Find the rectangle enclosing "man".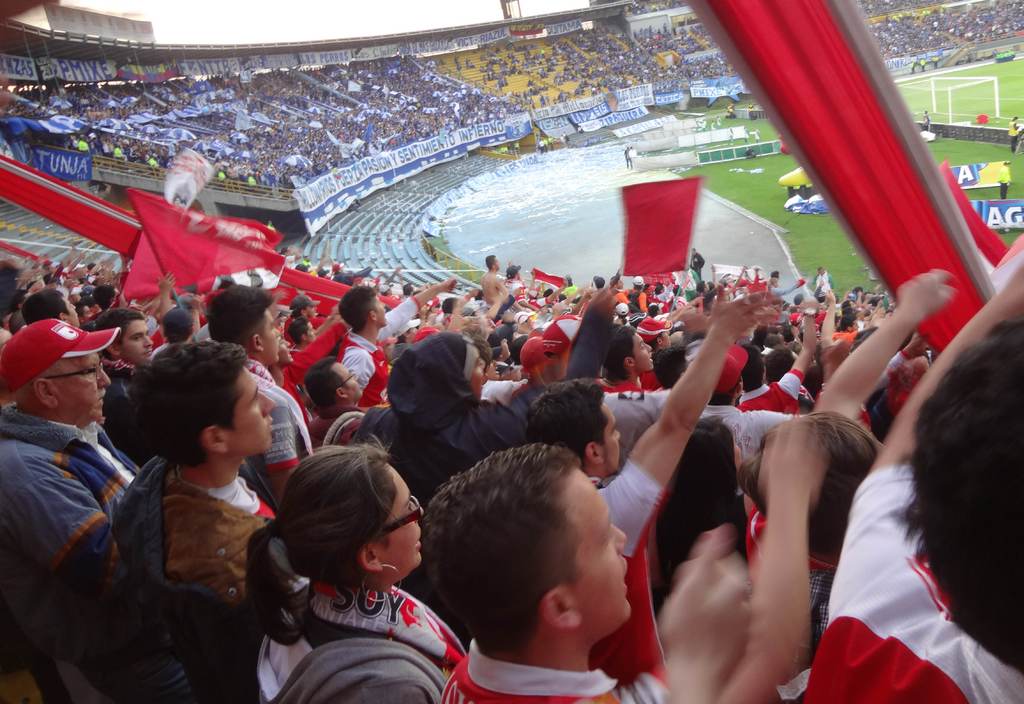
[x1=920, y1=109, x2=931, y2=132].
